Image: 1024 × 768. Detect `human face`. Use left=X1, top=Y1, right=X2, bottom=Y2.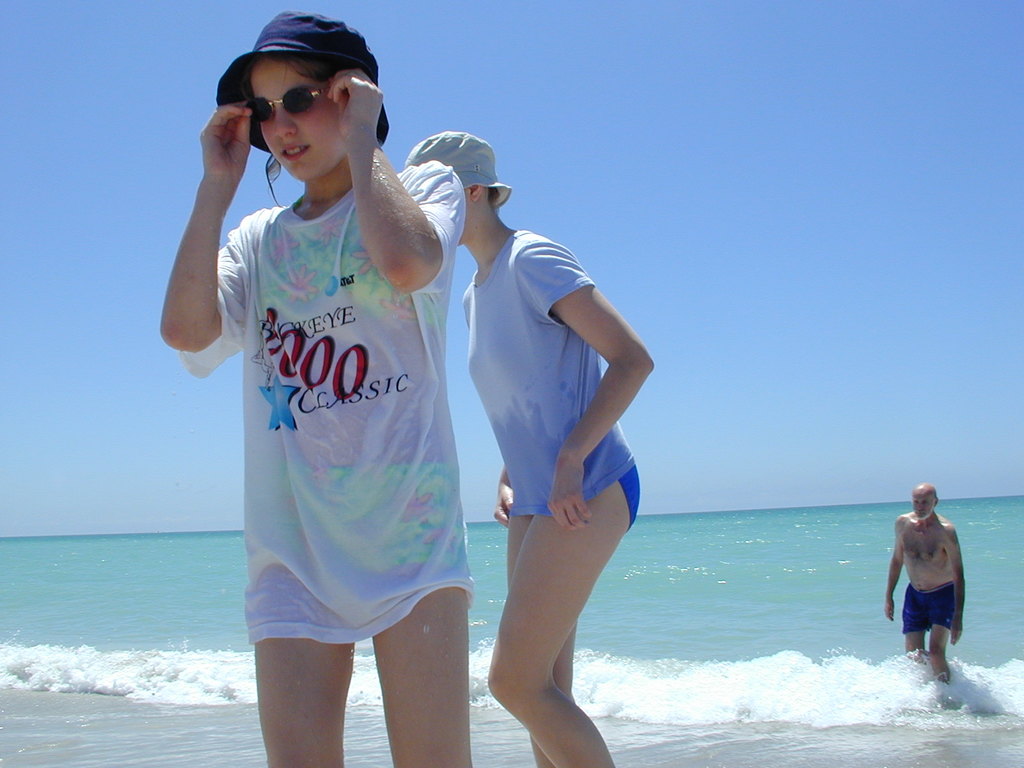
left=914, top=492, right=935, bottom=521.
